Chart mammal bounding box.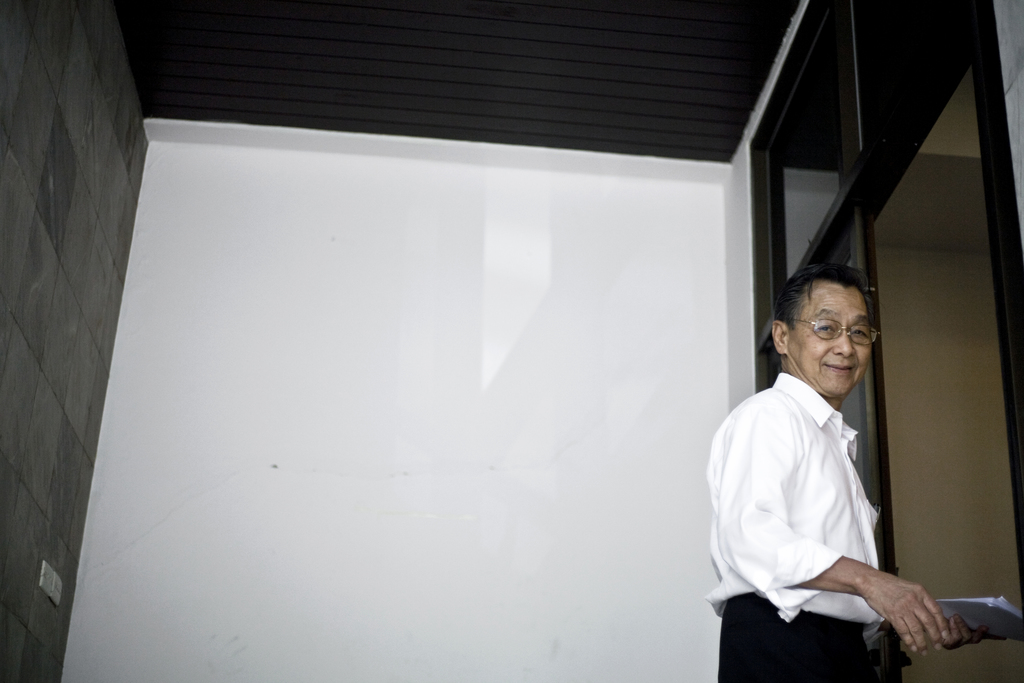
Charted: bbox=[707, 231, 949, 682].
